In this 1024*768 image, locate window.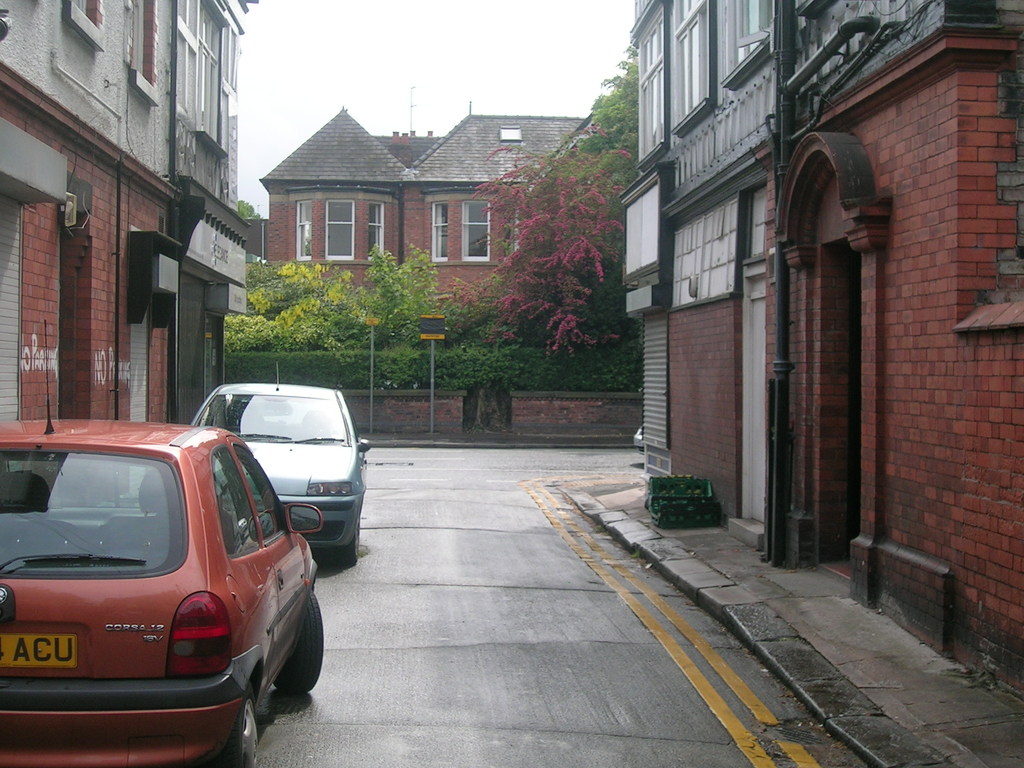
Bounding box: [left=634, top=3, right=664, bottom=160].
